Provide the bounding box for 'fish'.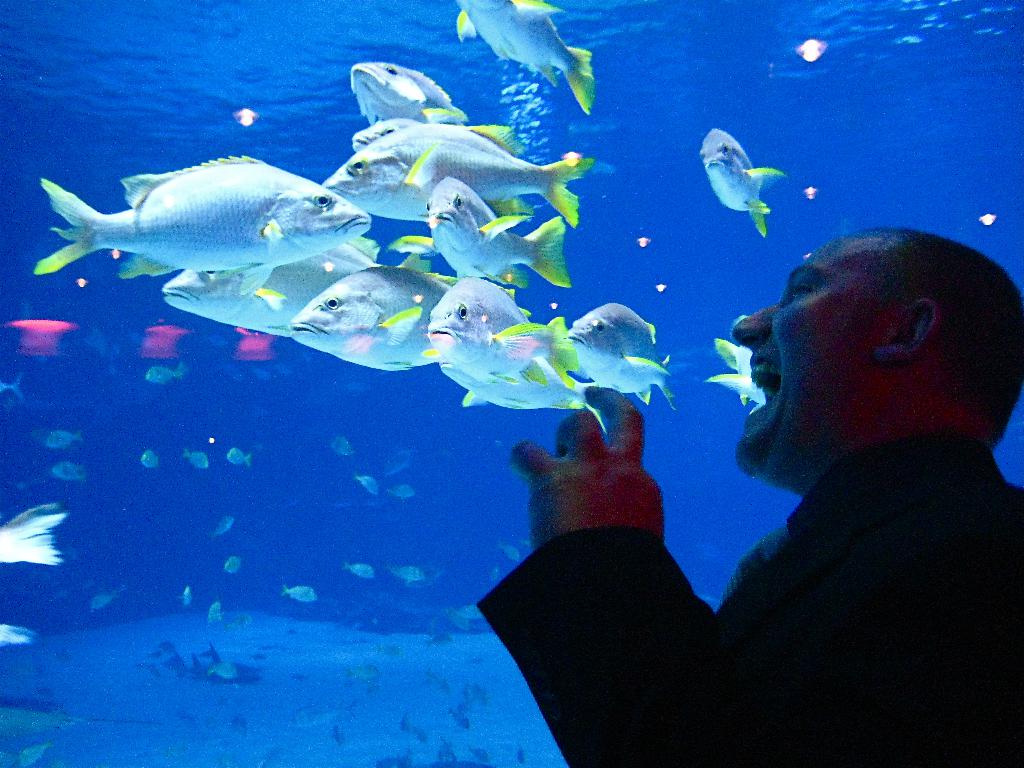
box(426, 277, 595, 413).
